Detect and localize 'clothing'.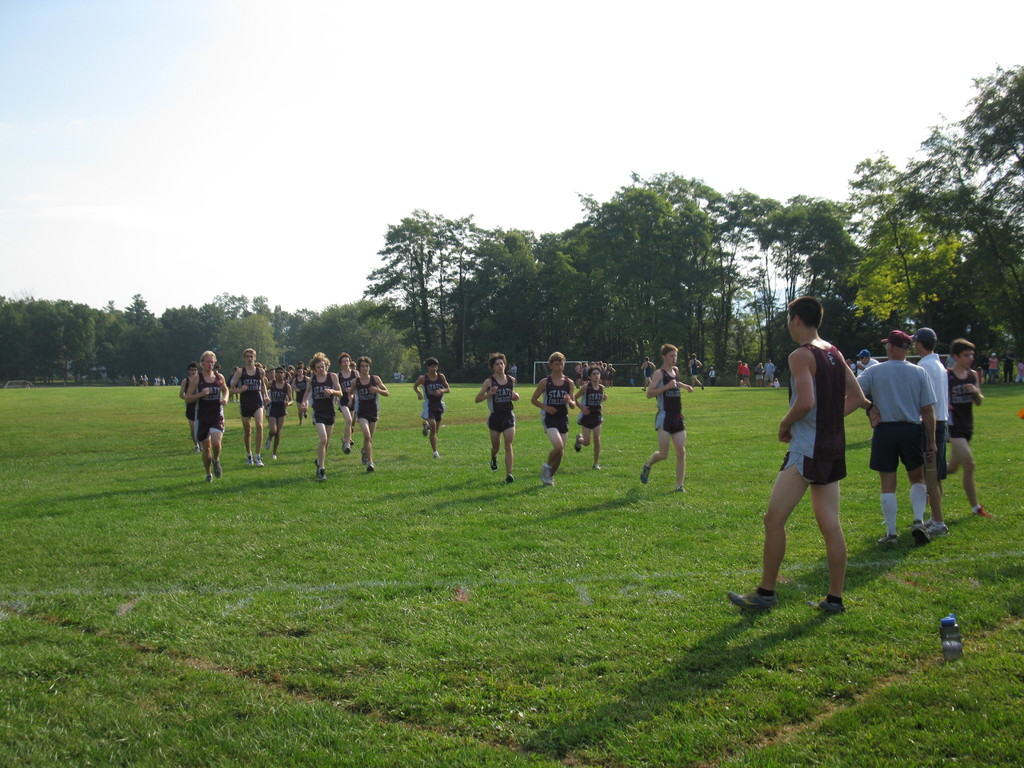
Localized at left=742, top=361, right=755, bottom=388.
